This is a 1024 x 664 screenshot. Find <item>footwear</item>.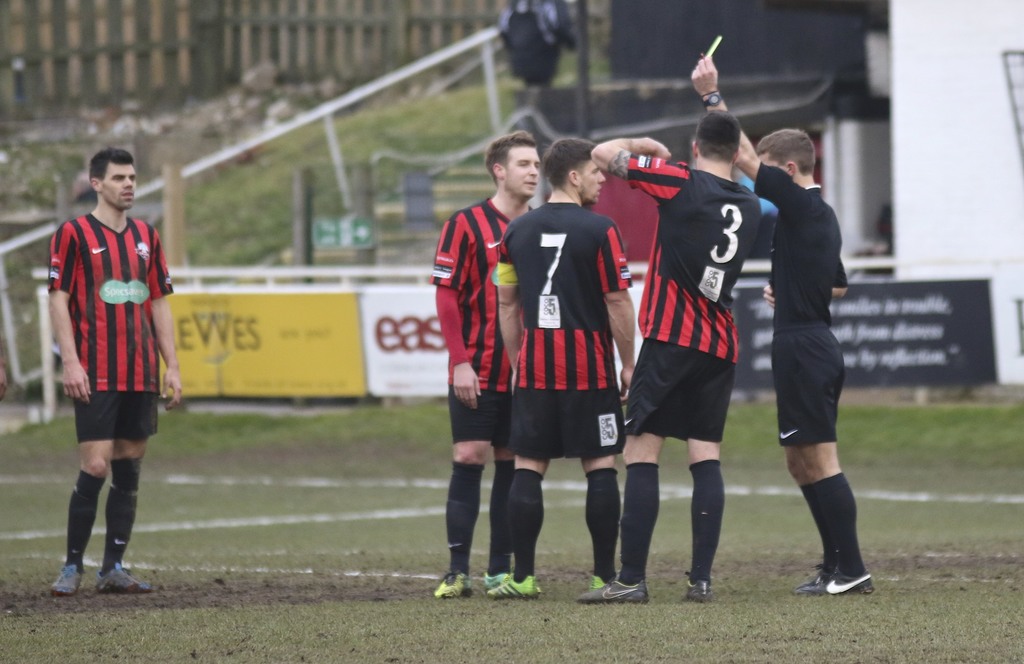
Bounding box: <bbox>97, 563, 156, 593</bbox>.
